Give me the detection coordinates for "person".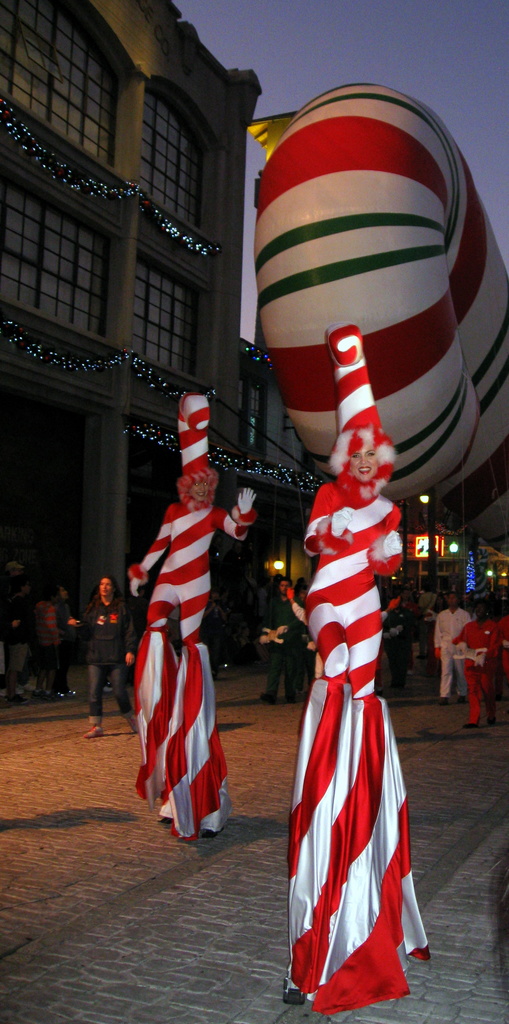
(x1=127, y1=475, x2=255, y2=645).
